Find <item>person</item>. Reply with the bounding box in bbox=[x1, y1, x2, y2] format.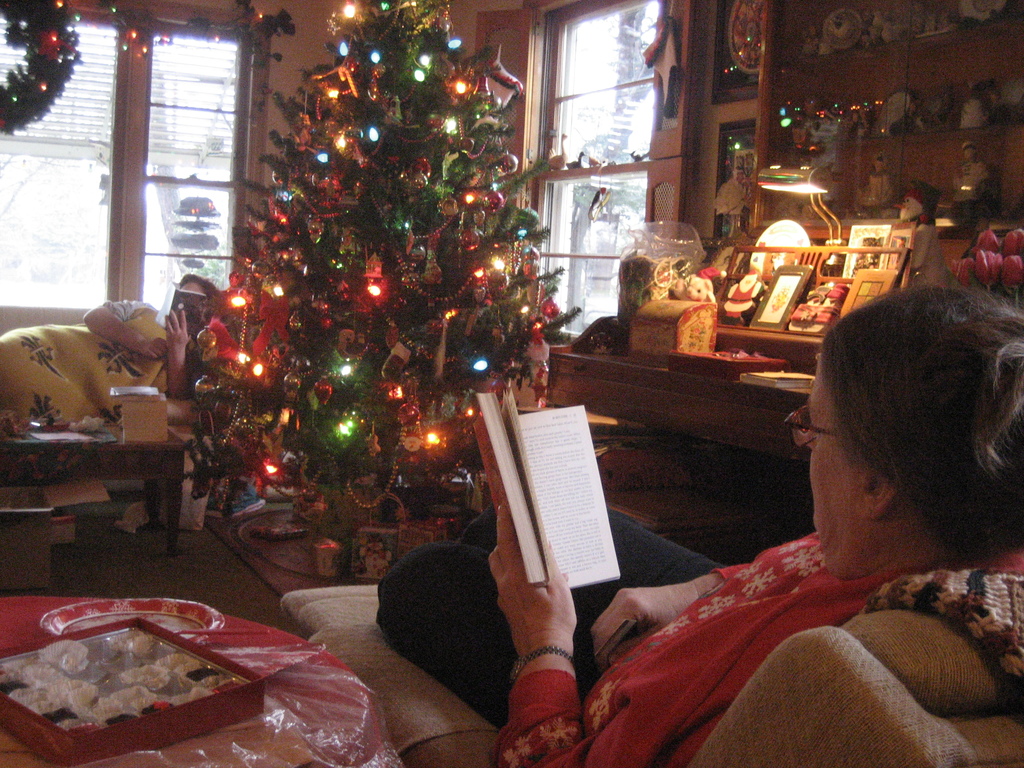
bbox=[0, 273, 219, 430].
